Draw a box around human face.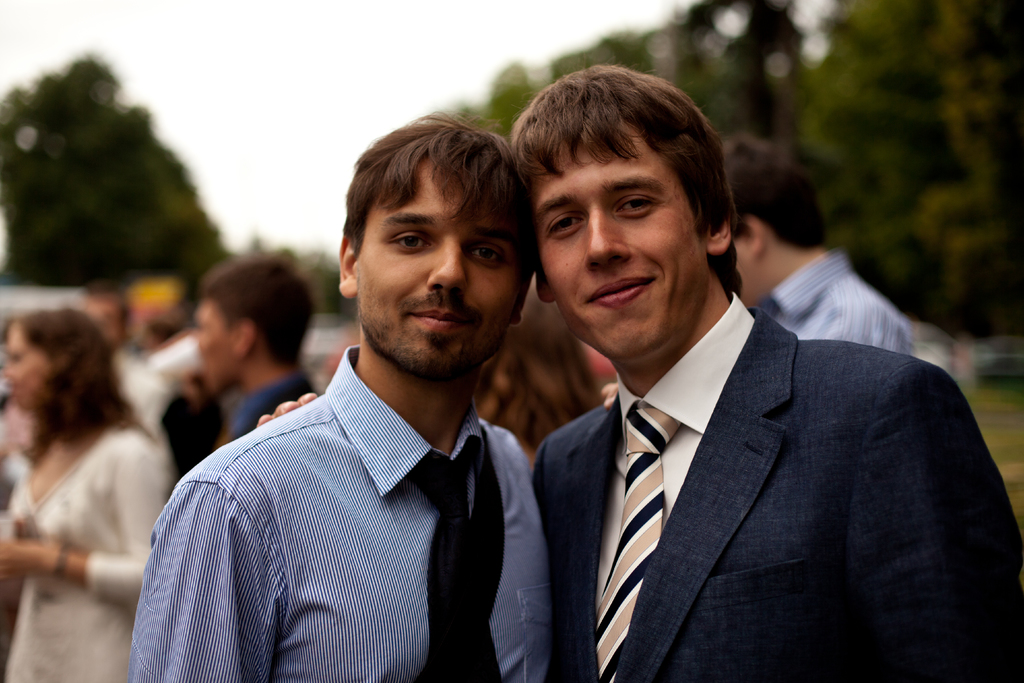
detection(358, 161, 525, 378).
